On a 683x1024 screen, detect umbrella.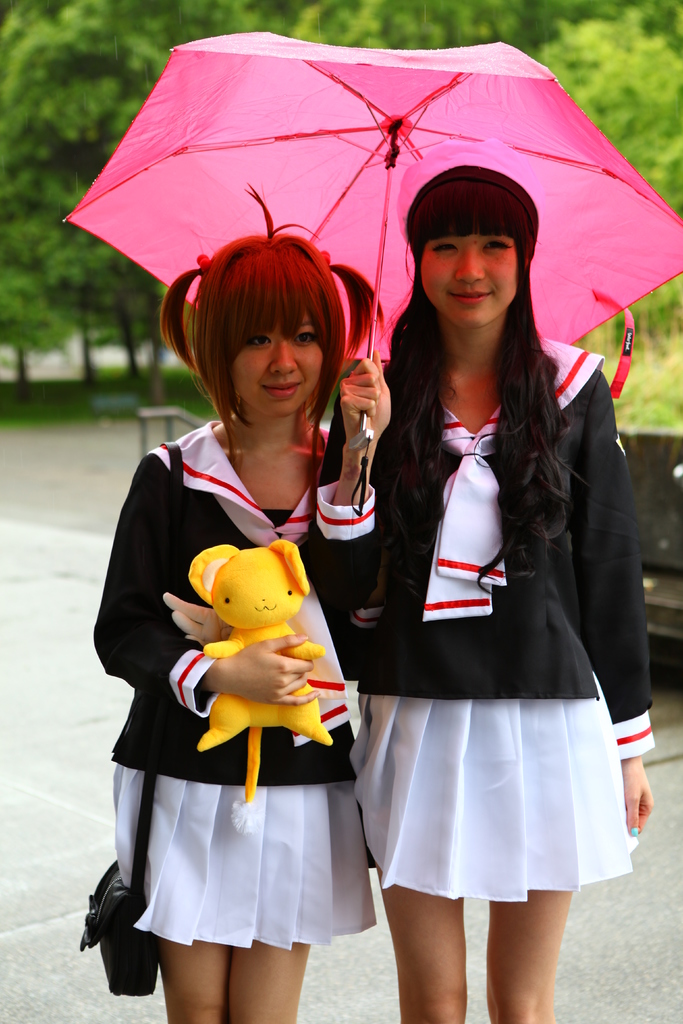
locate(64, 29, 682, 515).
